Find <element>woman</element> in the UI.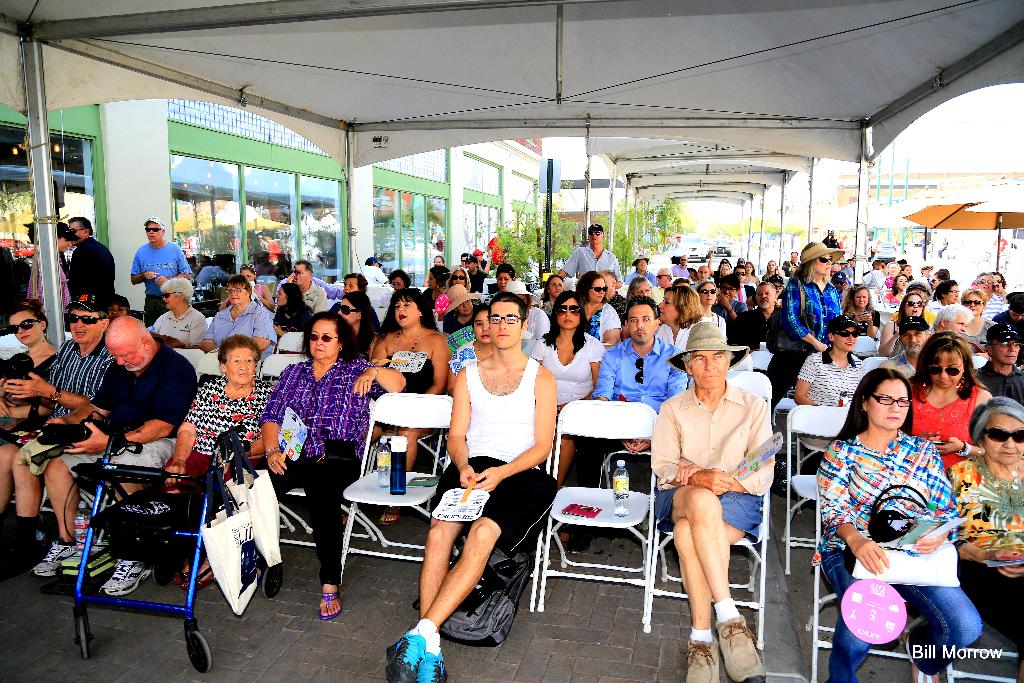
UI element at <region>653, 283, 704, 357</region>.
